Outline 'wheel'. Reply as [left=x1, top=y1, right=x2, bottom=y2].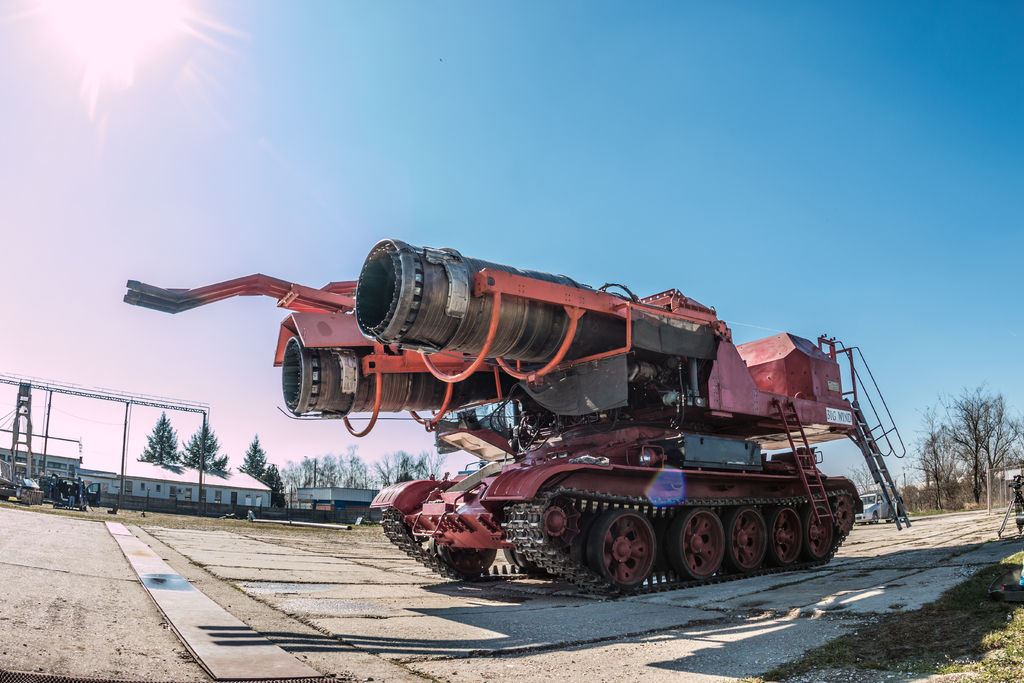
[left=886, top=509, right=892, bottom=522].
